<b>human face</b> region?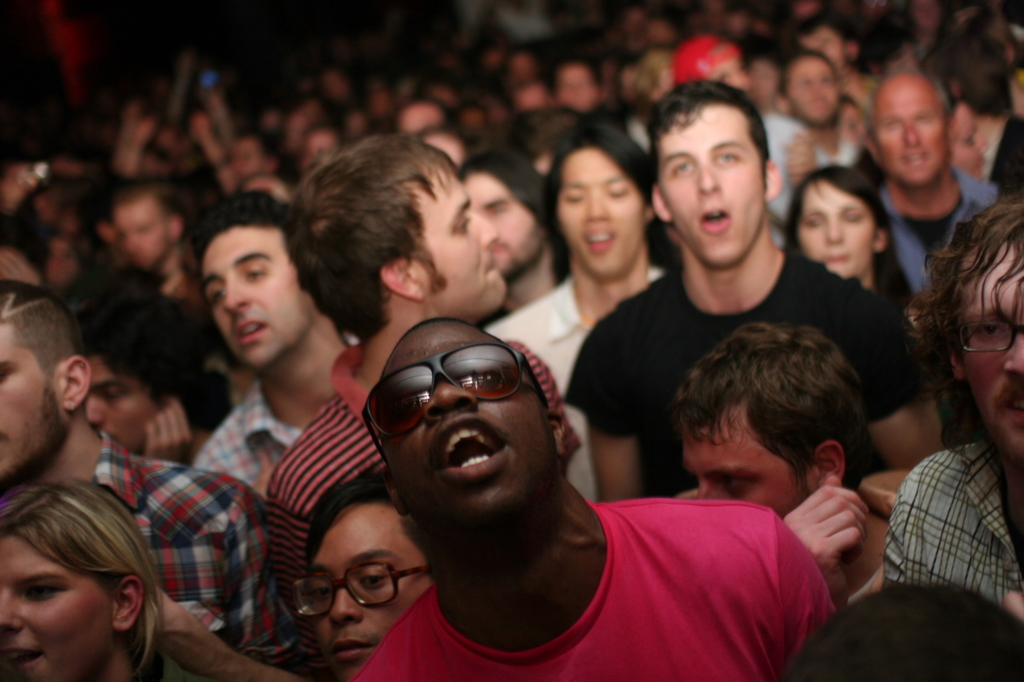
left=308, top=497, right=434, bottom=676
